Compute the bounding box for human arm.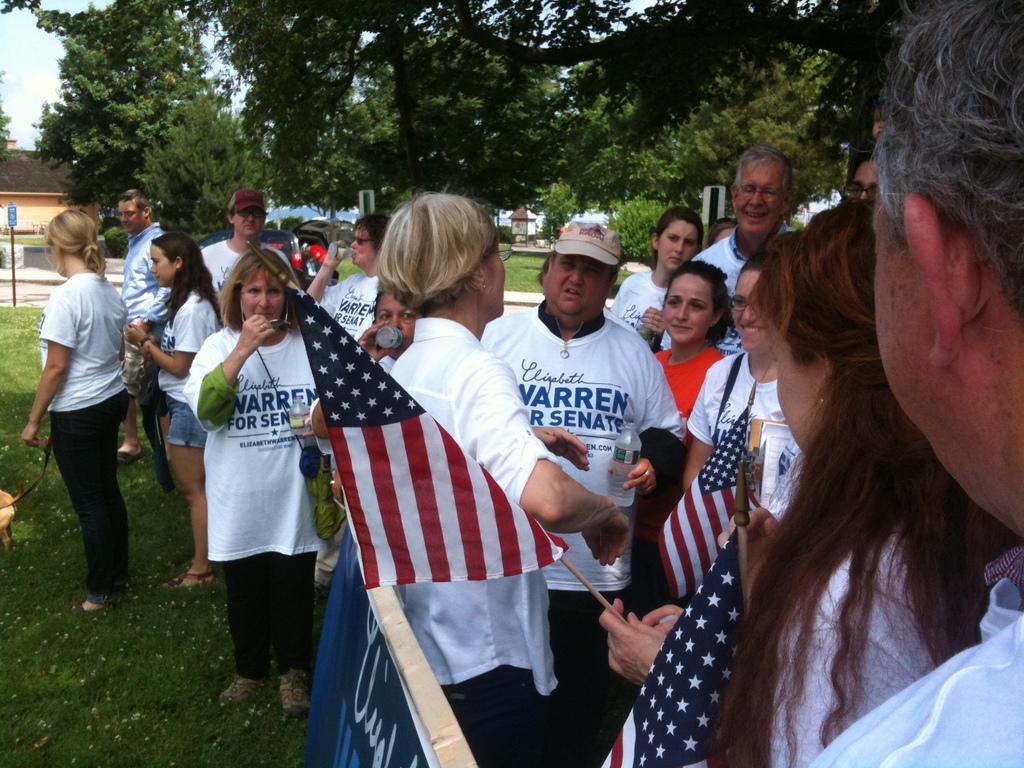
{"x1": 715, "y1": 507, "x2": 778, "y2": 612}.
